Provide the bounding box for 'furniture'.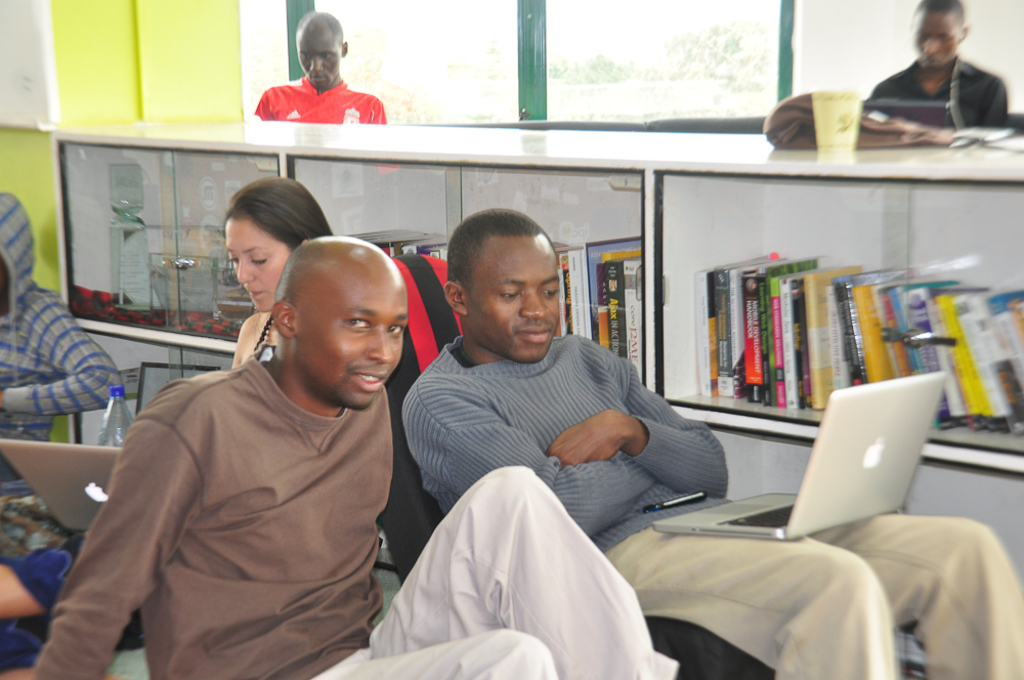
(x1=51, y1=122, x2=1023, y2=667).
